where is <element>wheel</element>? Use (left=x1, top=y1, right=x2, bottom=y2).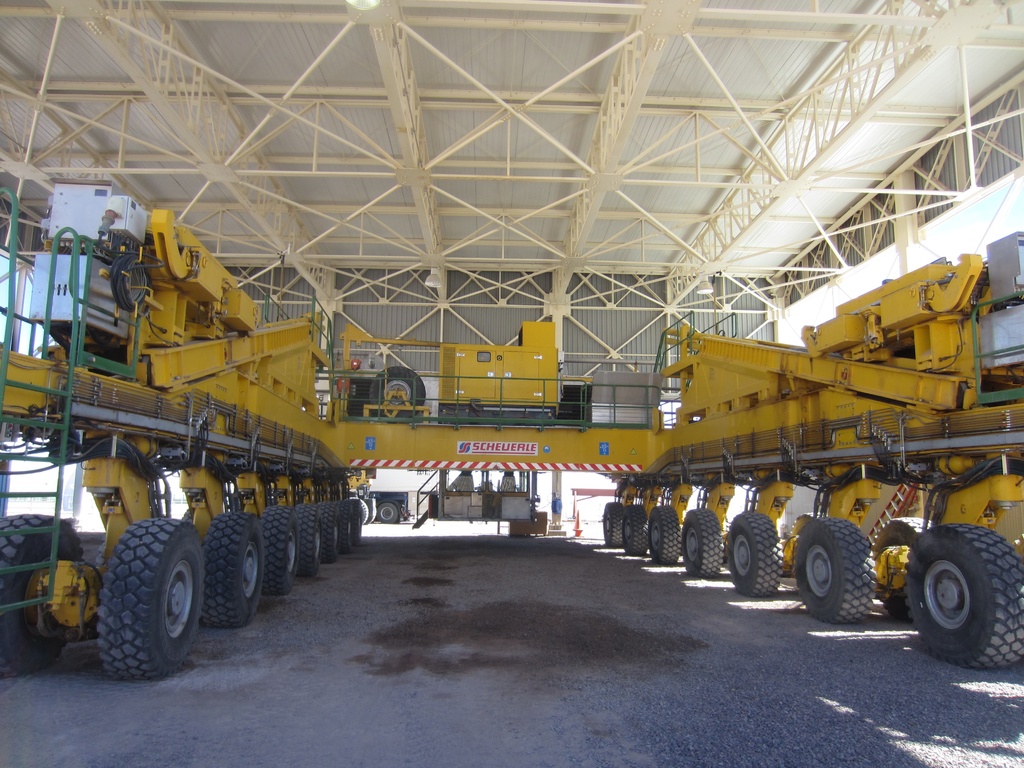
(left=899, top=521, right=1023, bottom=669).
